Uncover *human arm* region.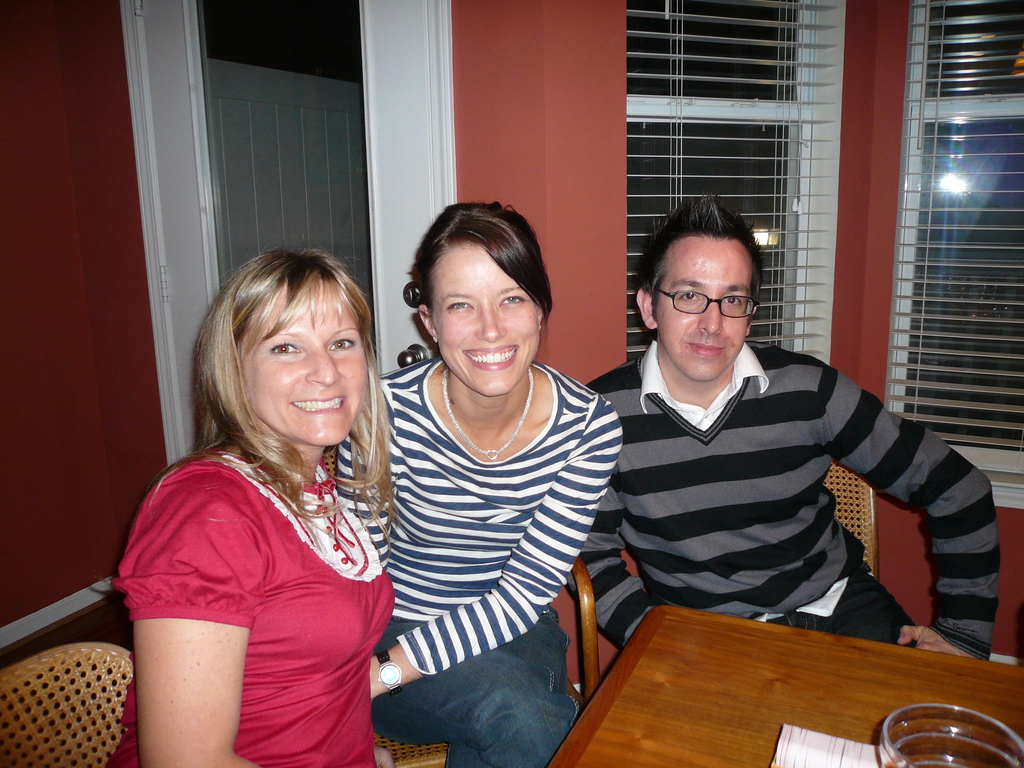
Uncovered: (820,358,997,660).
